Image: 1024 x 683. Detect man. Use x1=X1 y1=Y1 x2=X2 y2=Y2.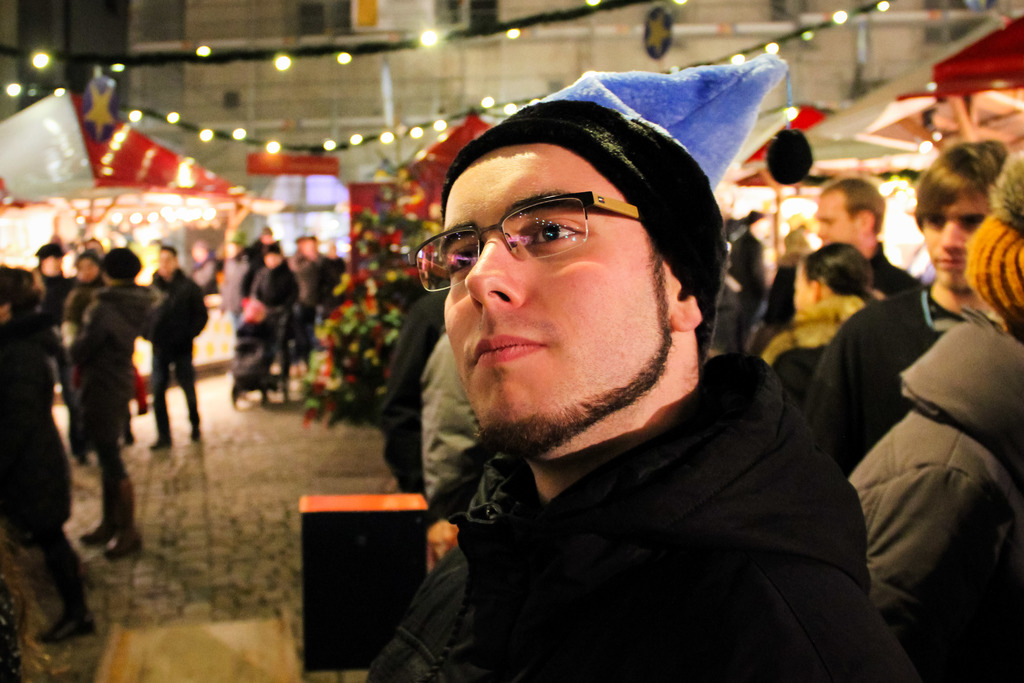
x1=721 y1=207 x2=769 y2=354.
